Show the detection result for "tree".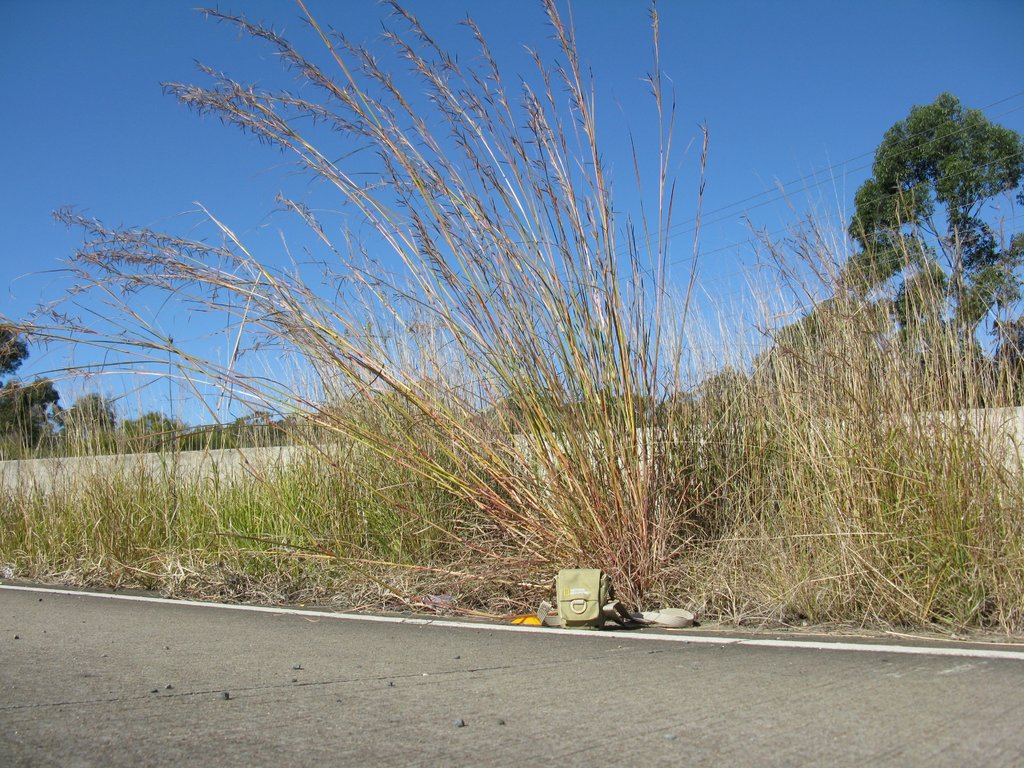
box(834, 84, 1023, 390).
